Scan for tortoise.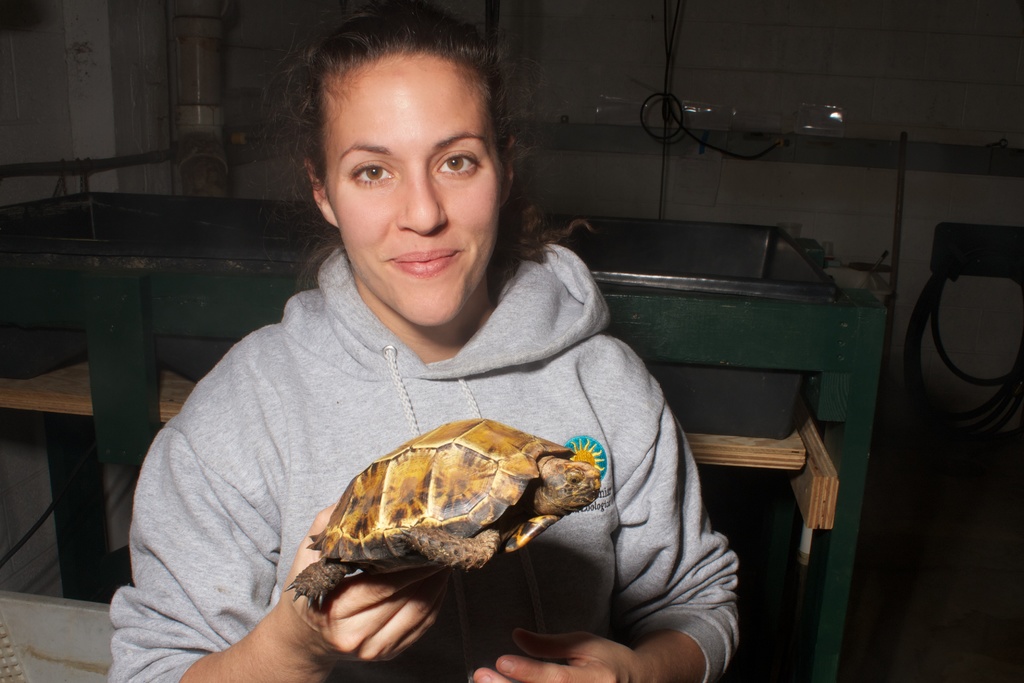
Scan result: detection(285, 417, 602, 614).
